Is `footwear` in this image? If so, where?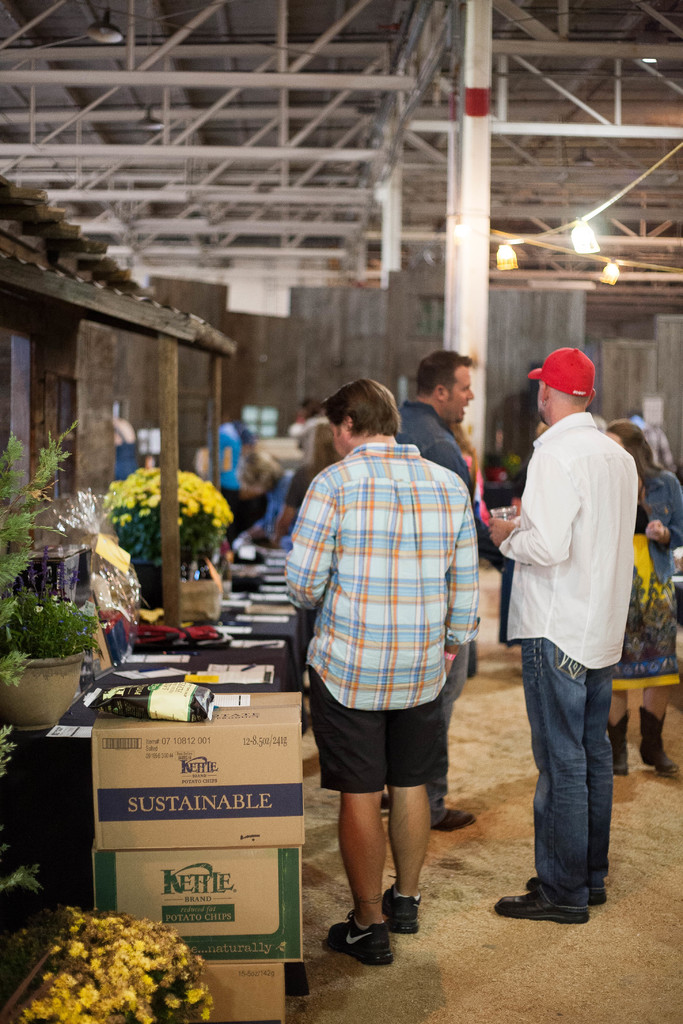
Yes, at [left=638, top=705, right=681, bottom=774].
